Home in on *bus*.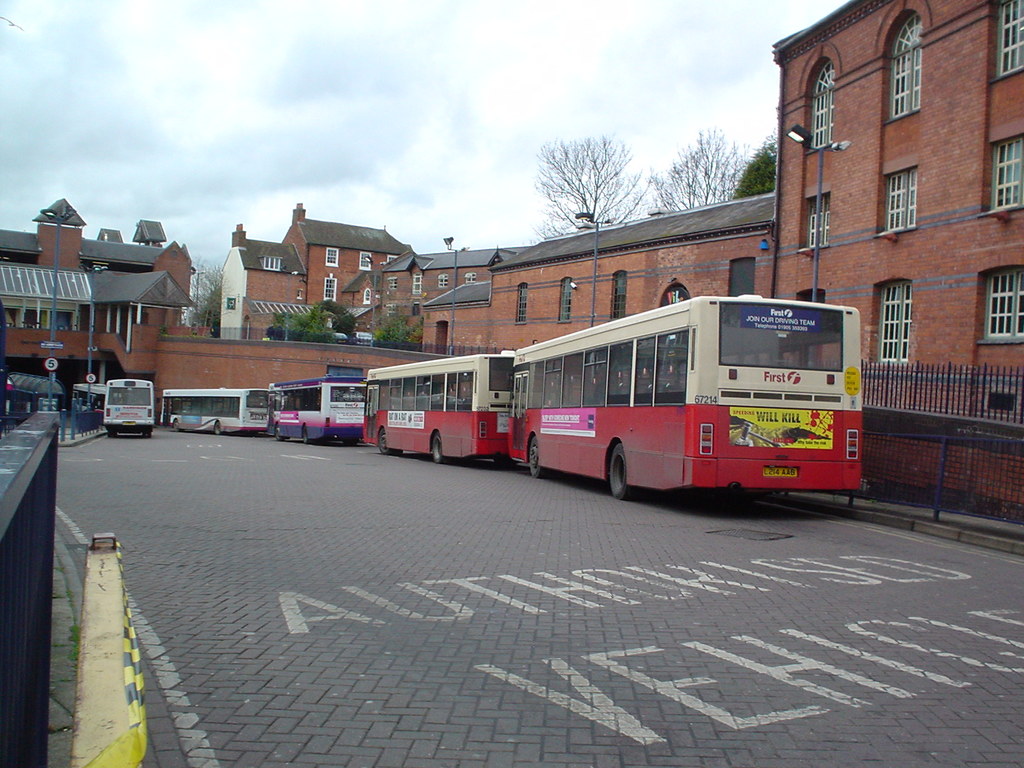
Homed in at 507,294,865,504.
